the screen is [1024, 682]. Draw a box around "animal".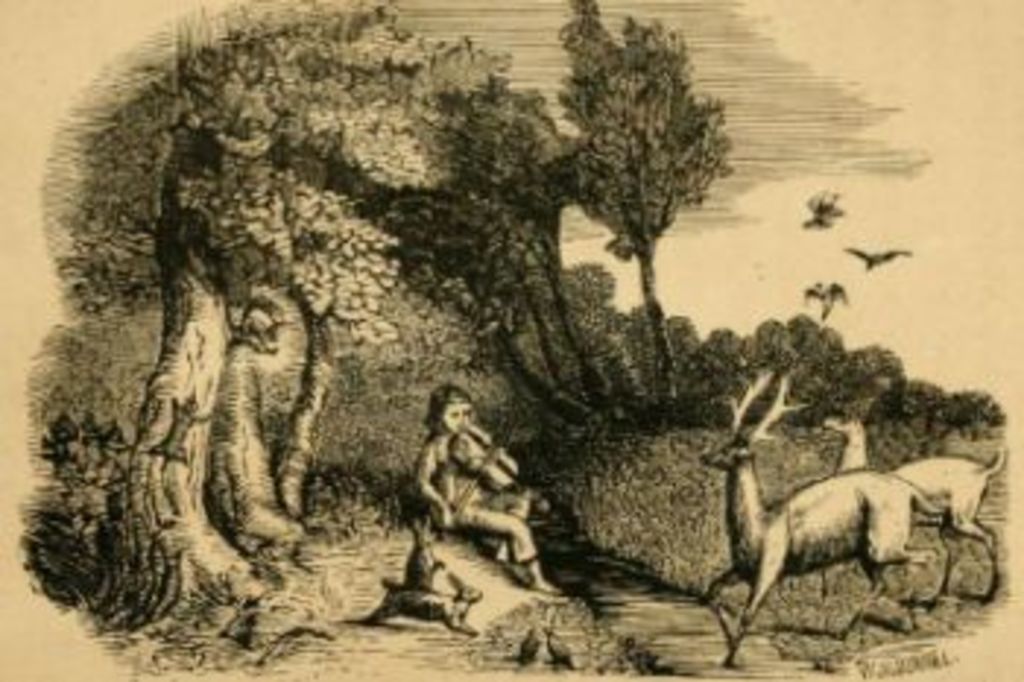
{"x1": 819, "y1": 404, "x2": 1012, "y2": 603}.
